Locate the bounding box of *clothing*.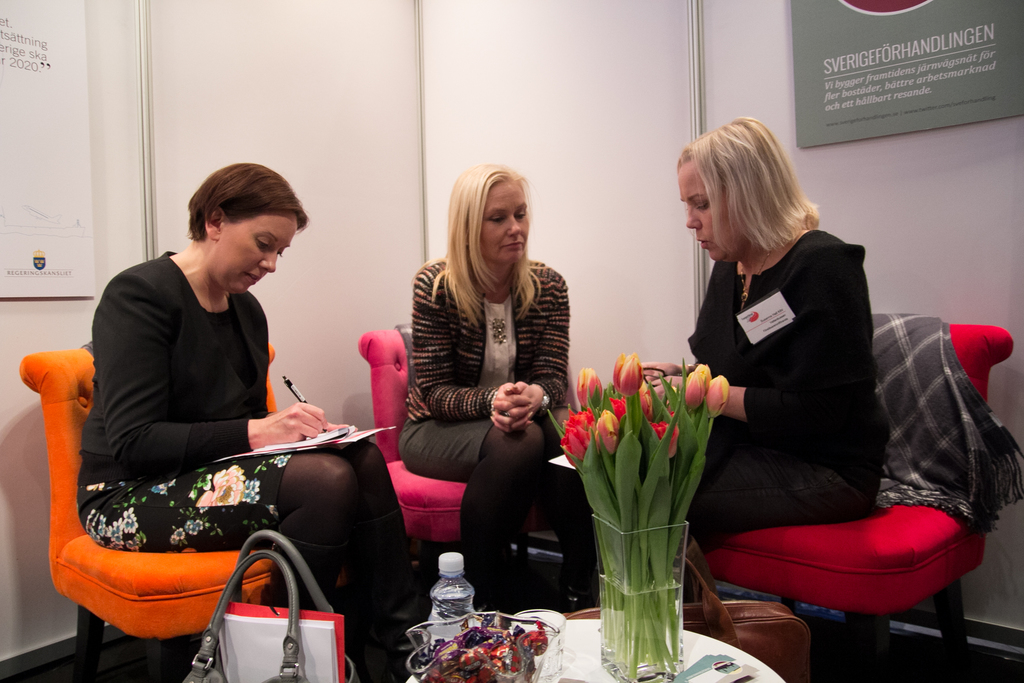
Bounding box: rect(657, 230, 892, 554).
